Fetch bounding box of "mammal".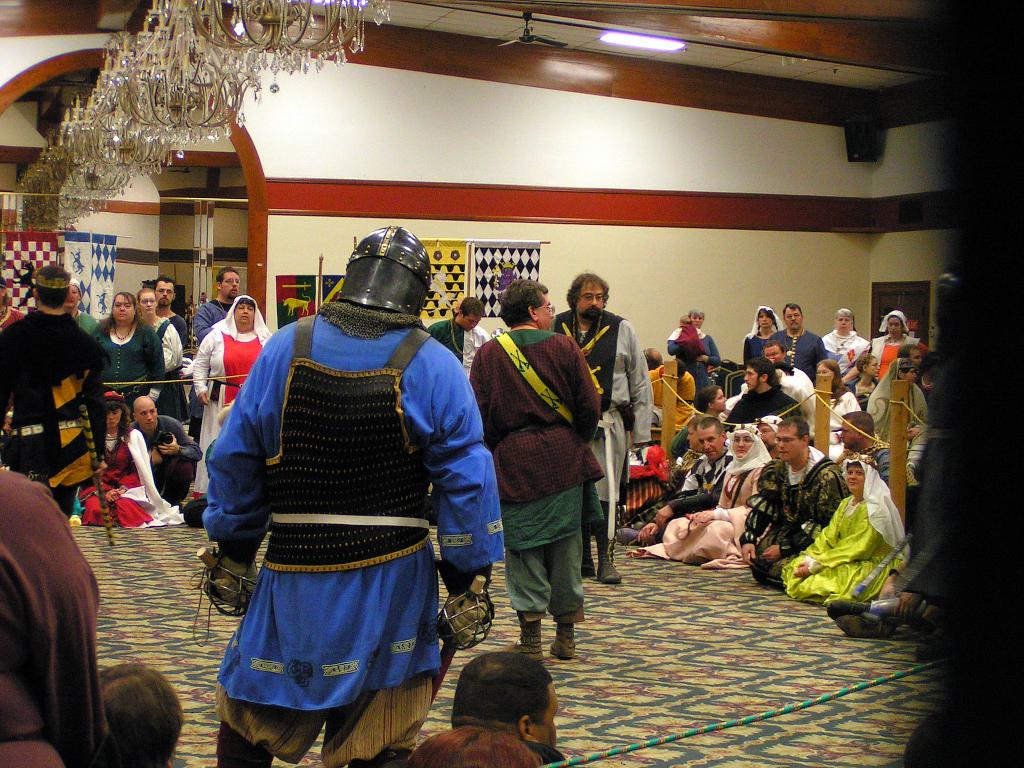
Bbox: (423,292,497,379).
